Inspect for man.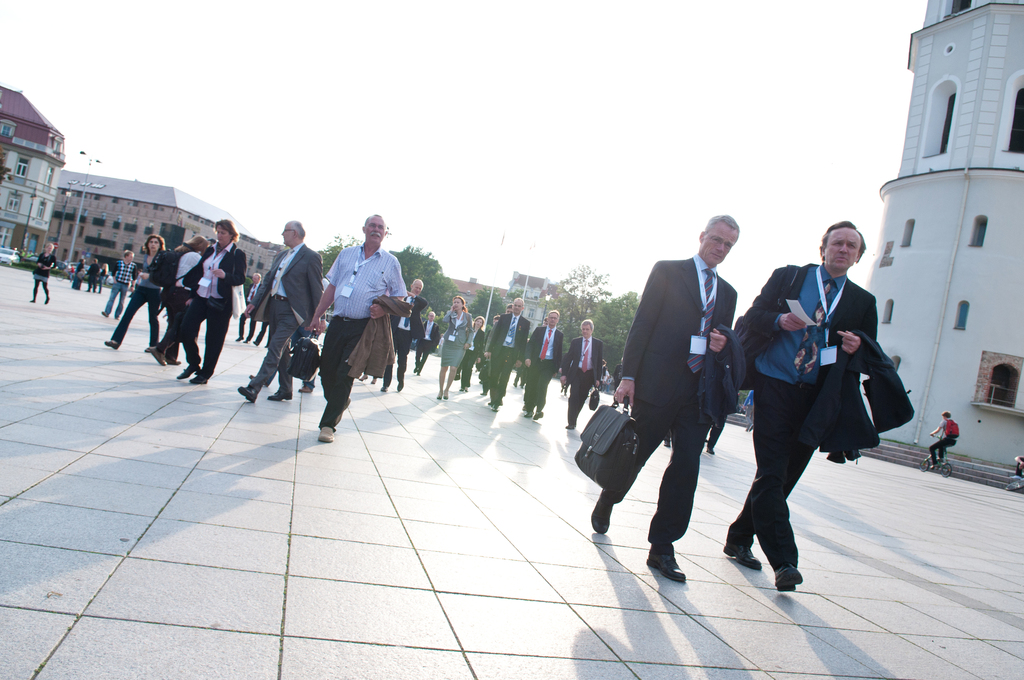
Inspection: bbox=[484, 296, 529, 413].
